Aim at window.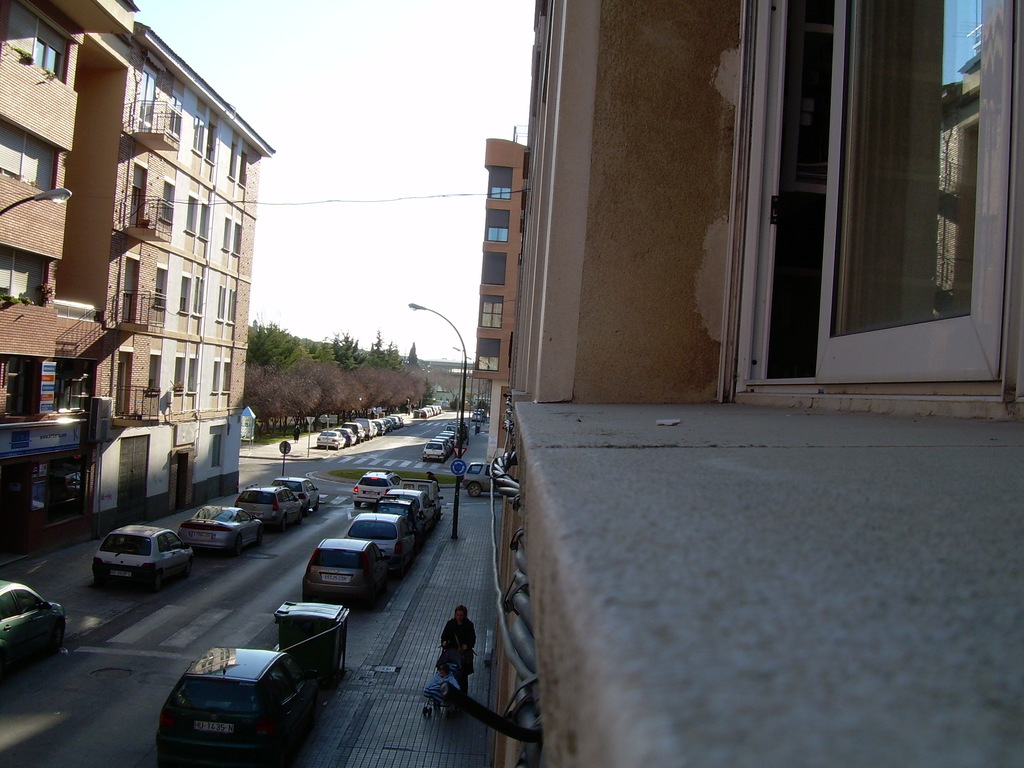
Aimed at {"x1": 490, "y1": 163, "x2": 513, "y2": 199}.
